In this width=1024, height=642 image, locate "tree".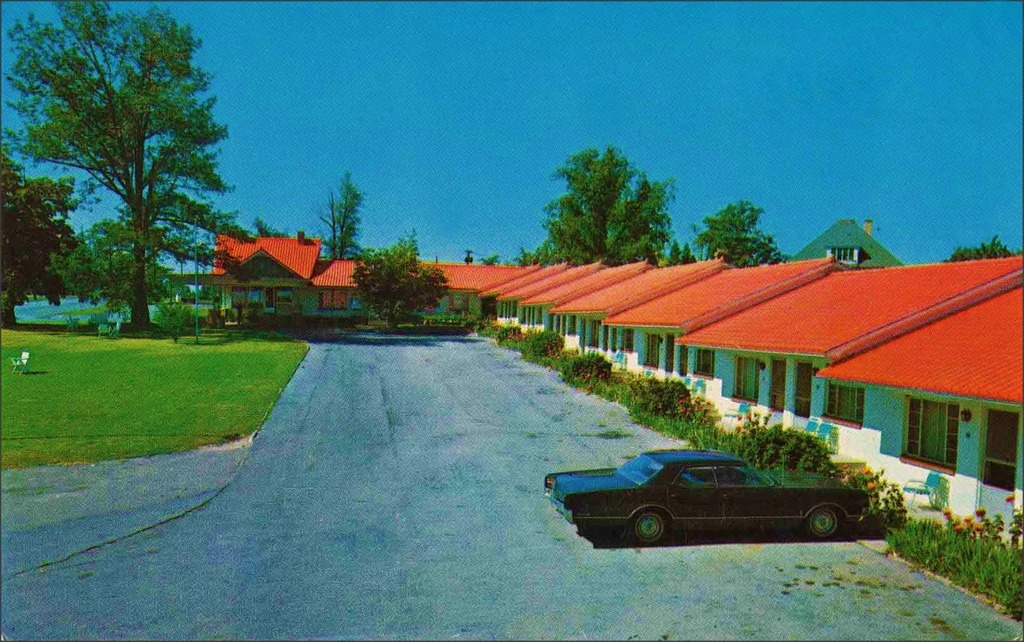
Bounding box: 52,216,184,321.
